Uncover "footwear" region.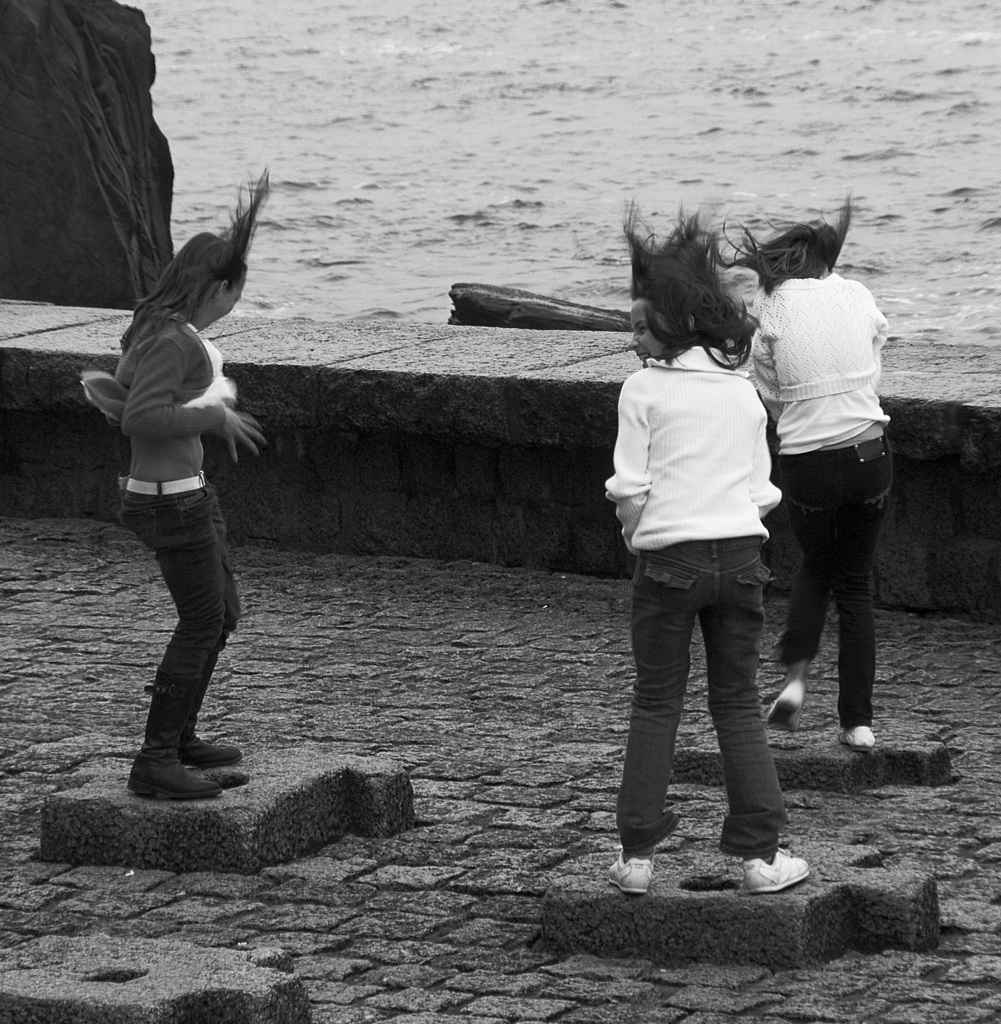
Uncovered: bbox=[126, 757, 217, 799].
